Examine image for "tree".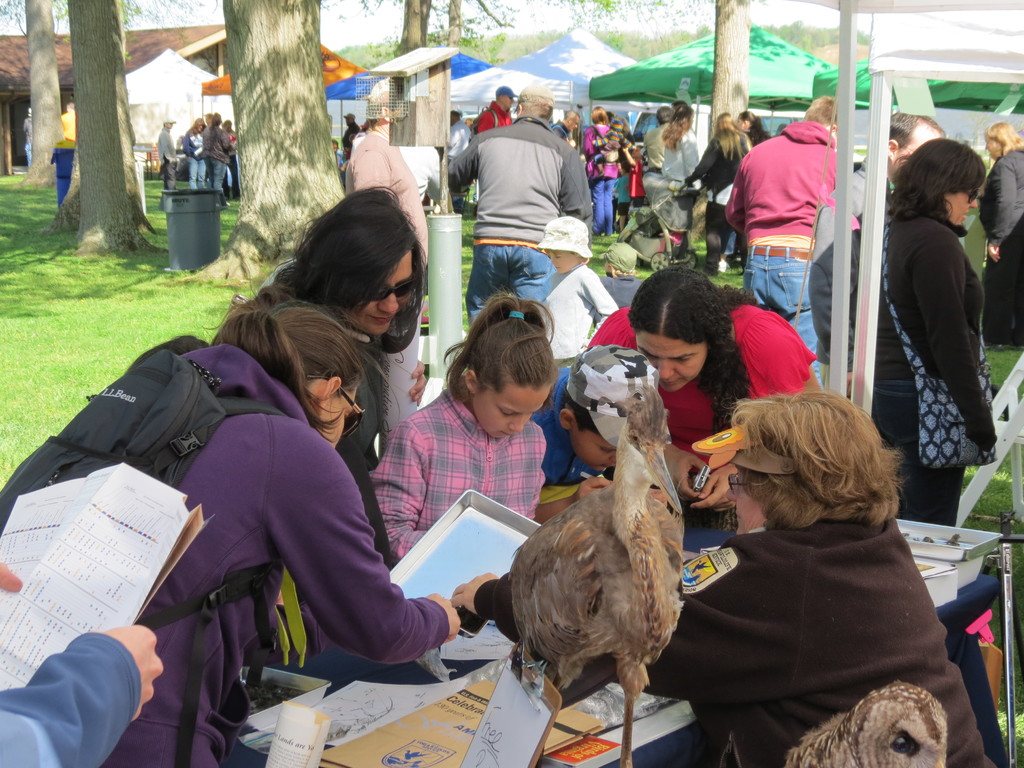
Examination result: <box>362,0,435,54</box>.
